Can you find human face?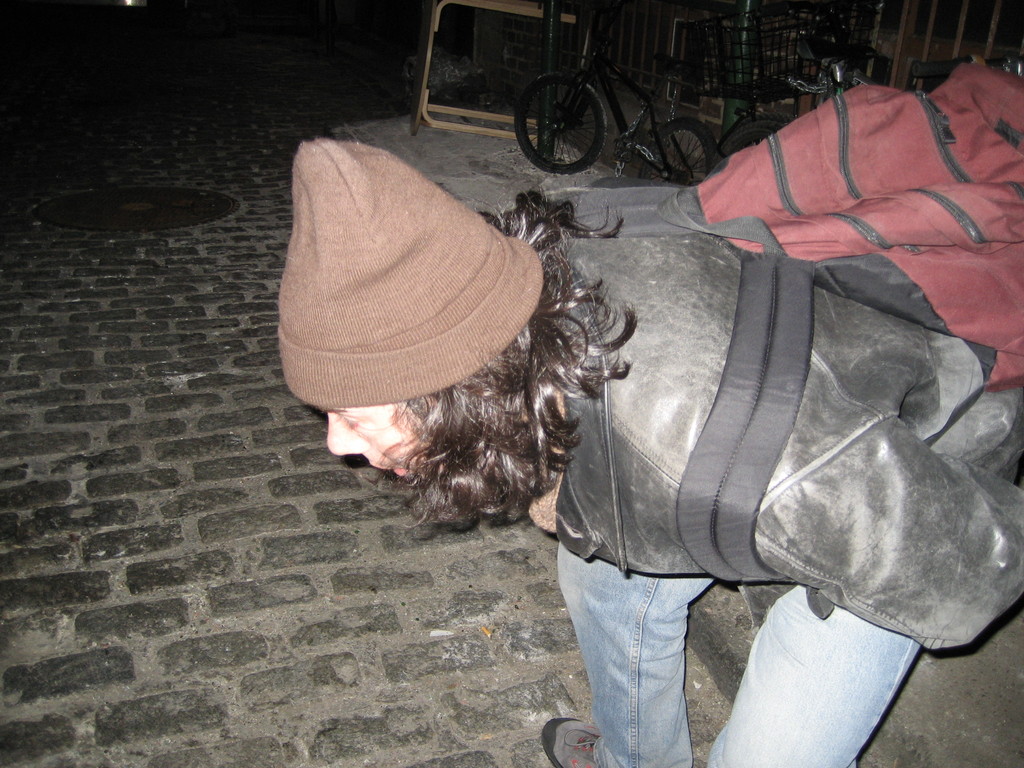
Yes, bounding box: 322:403:436:488.
